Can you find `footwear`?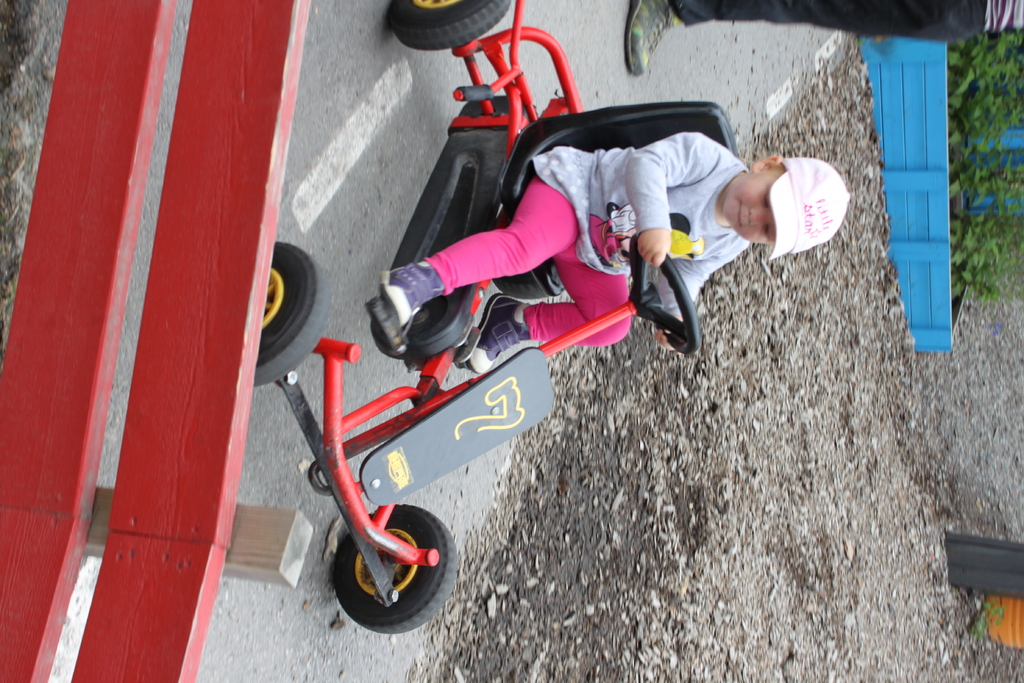
Yes, bounding box: {"left": 628, "top": 0, "right": 684, "bottom": 75}.
